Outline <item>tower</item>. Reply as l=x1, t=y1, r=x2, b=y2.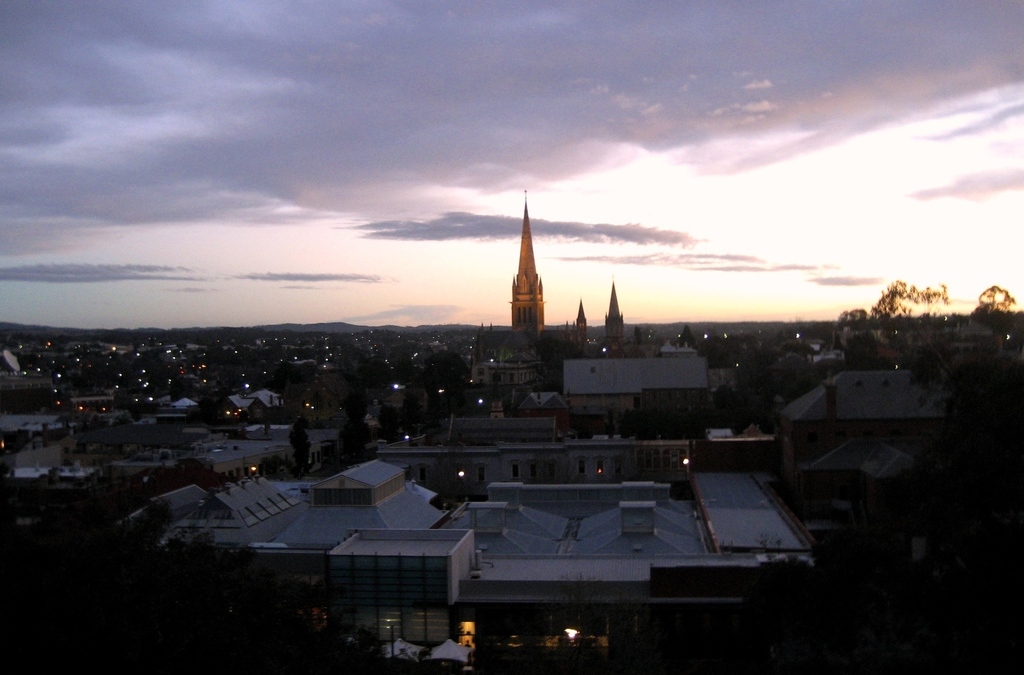
l=604, t=286, r=626, b=348.
